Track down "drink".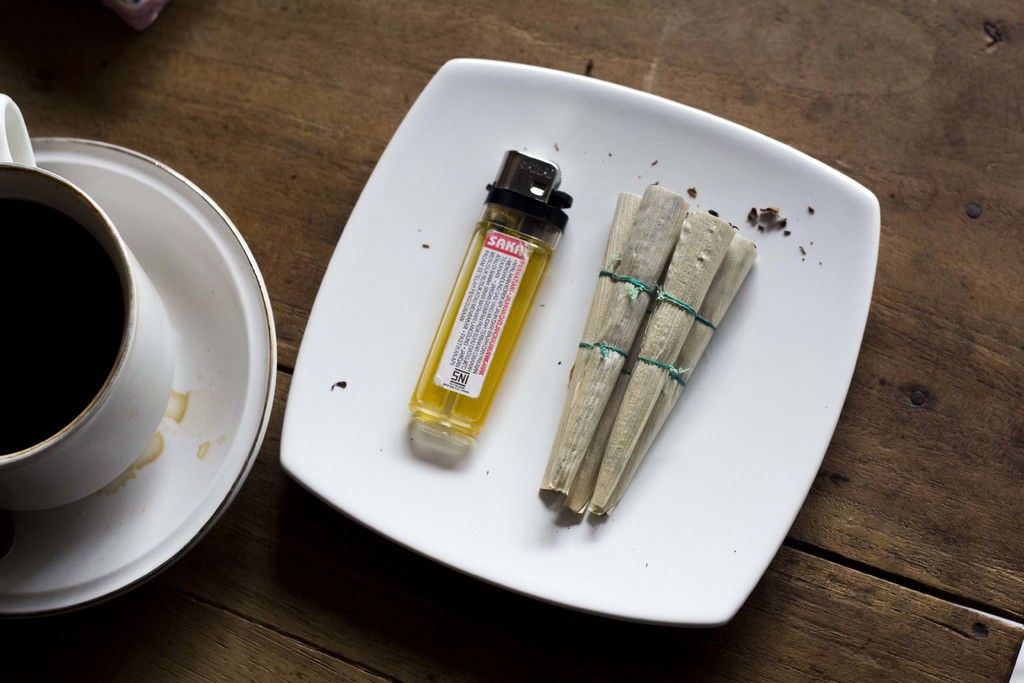
Tracked to (left=0, top=197, right=124, bottom=454).
